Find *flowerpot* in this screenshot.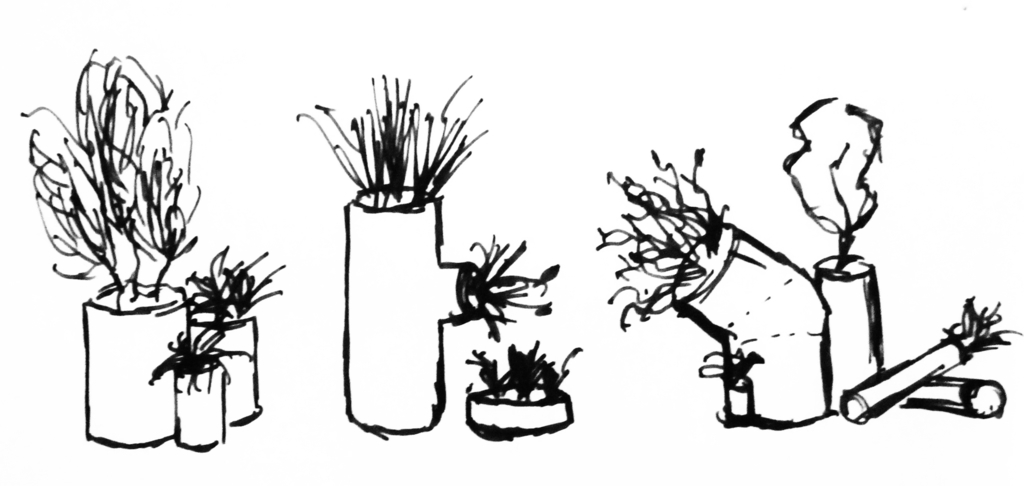
The bounding box for *flowerpot* is (79, 244, 189, 453).
